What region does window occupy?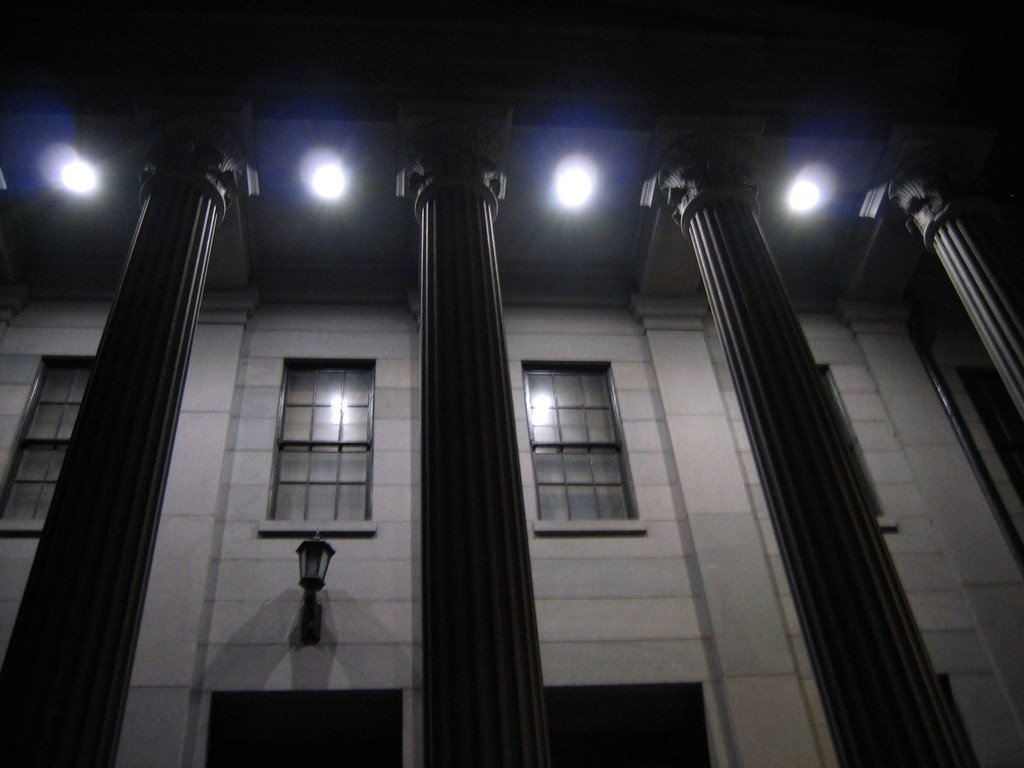
[x1=522, y1=358, x2=642, y2=536].
